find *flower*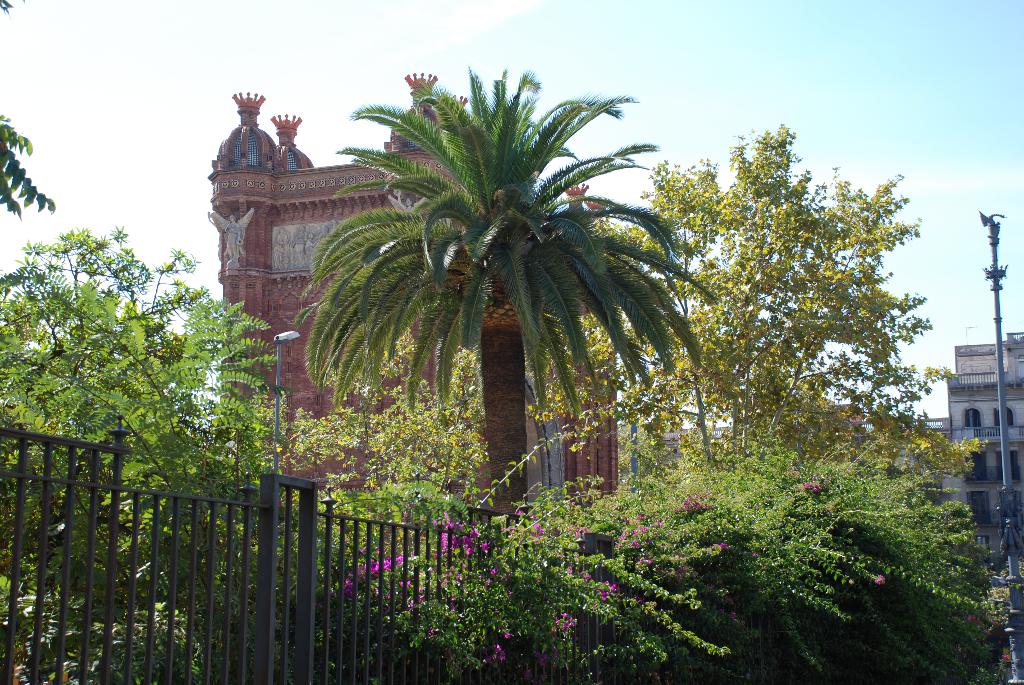
rect(877, 576, 885, 584)
